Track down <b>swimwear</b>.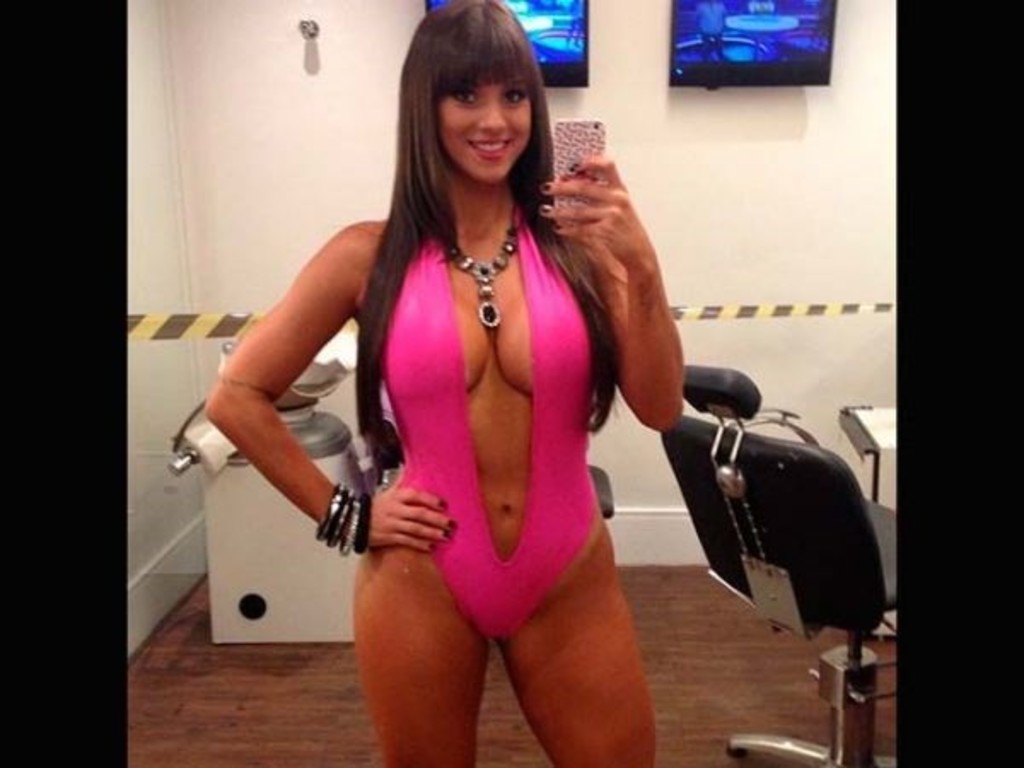
Tracked to crop(389, 200, 601, 643).
